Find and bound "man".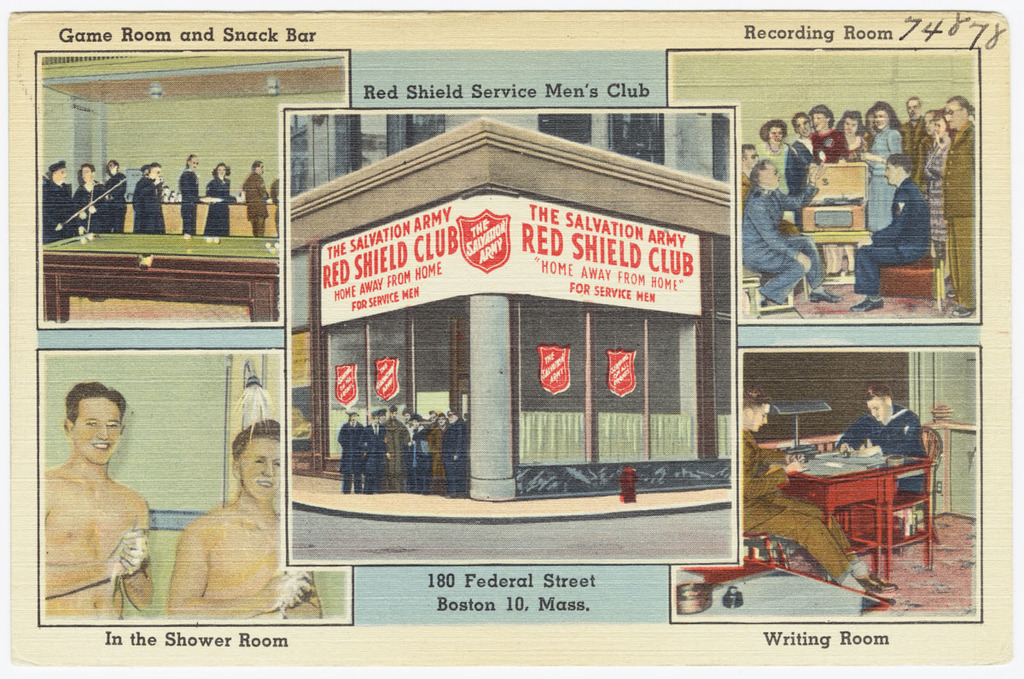
Bound: BBox(175, 152, 201, 236).
